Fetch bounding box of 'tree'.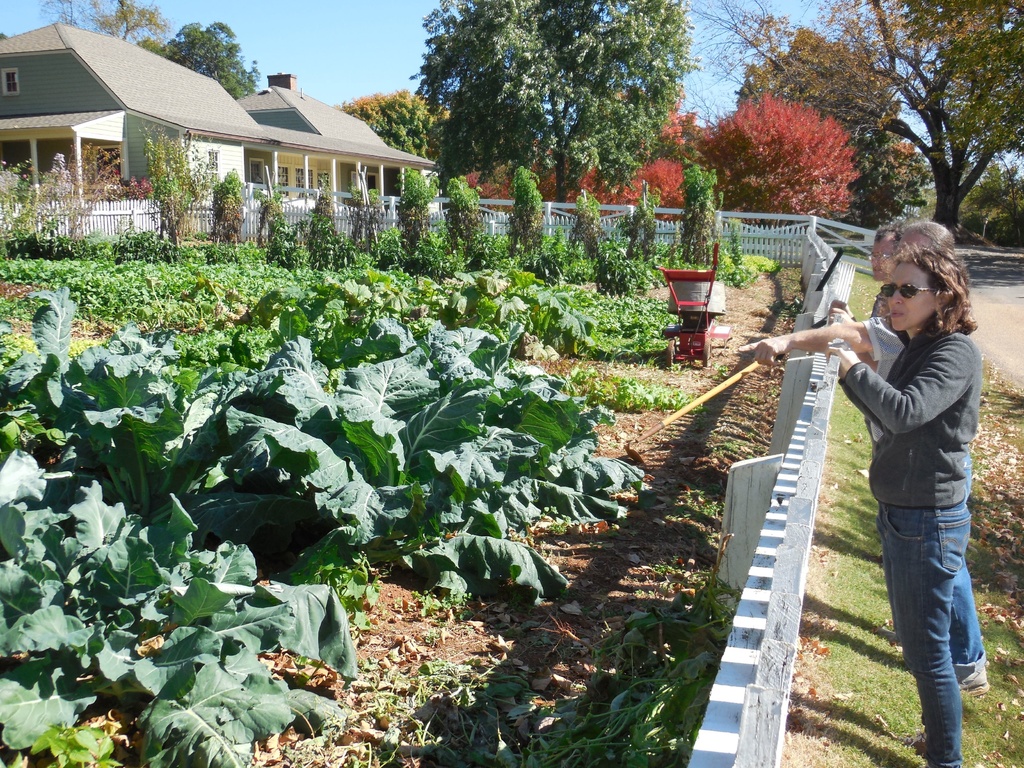
Bbox: box(22, 0, 170, 48).
